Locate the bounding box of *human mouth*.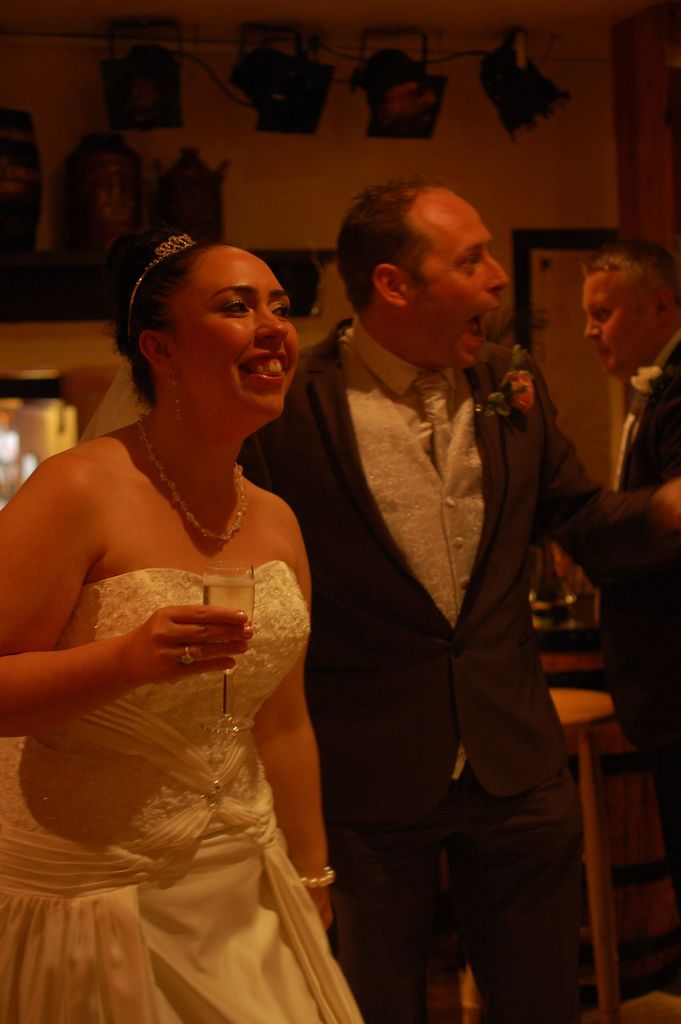
Bounding box: bbox(595, 344, 616, 371).
